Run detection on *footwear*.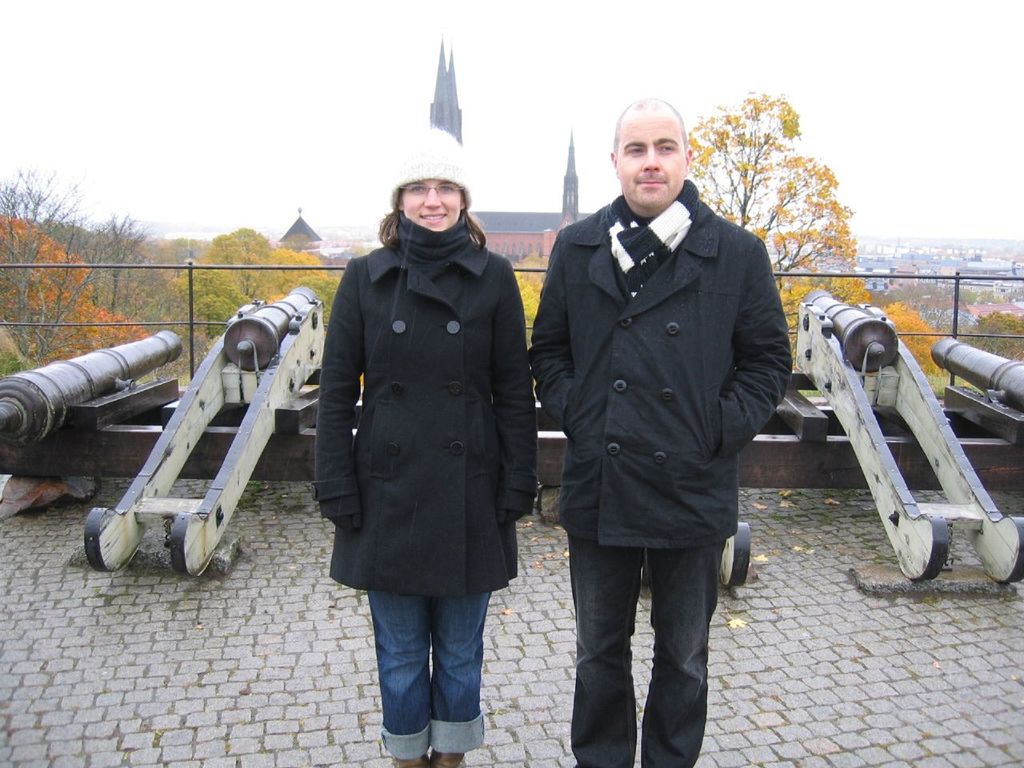
Result: pyautogui.locateOnScreen(389, 758, 422, 767).
